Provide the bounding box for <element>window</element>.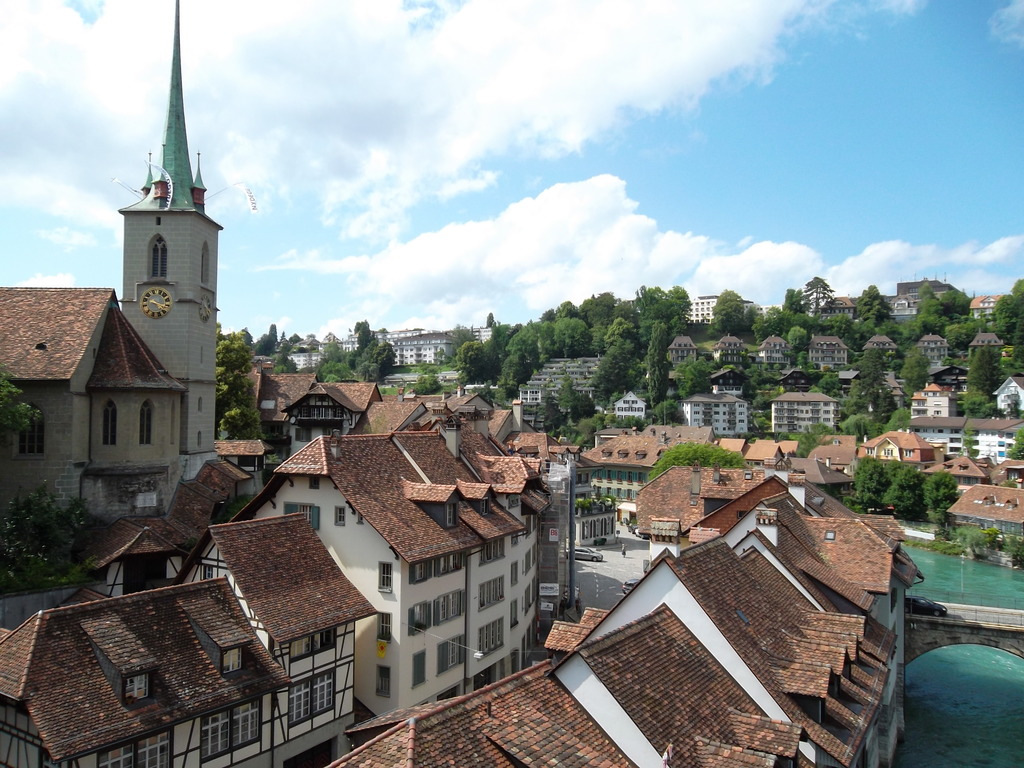
(x1=481, y1=537, x2=509, y2=566).
